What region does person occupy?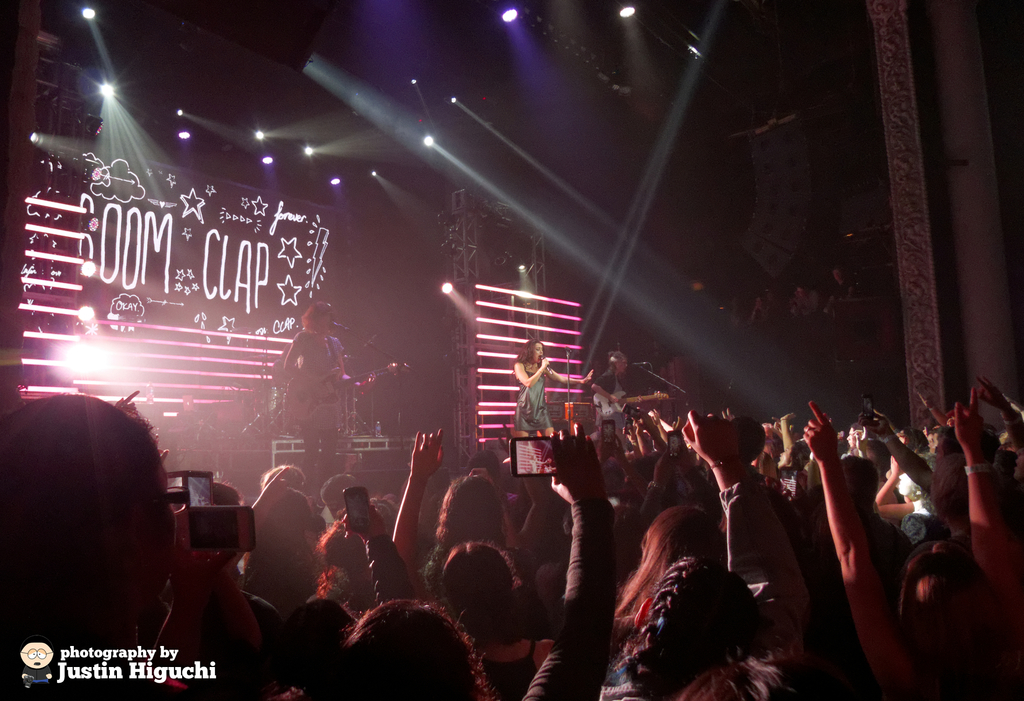
bbox(594, 557, 774, 700).
